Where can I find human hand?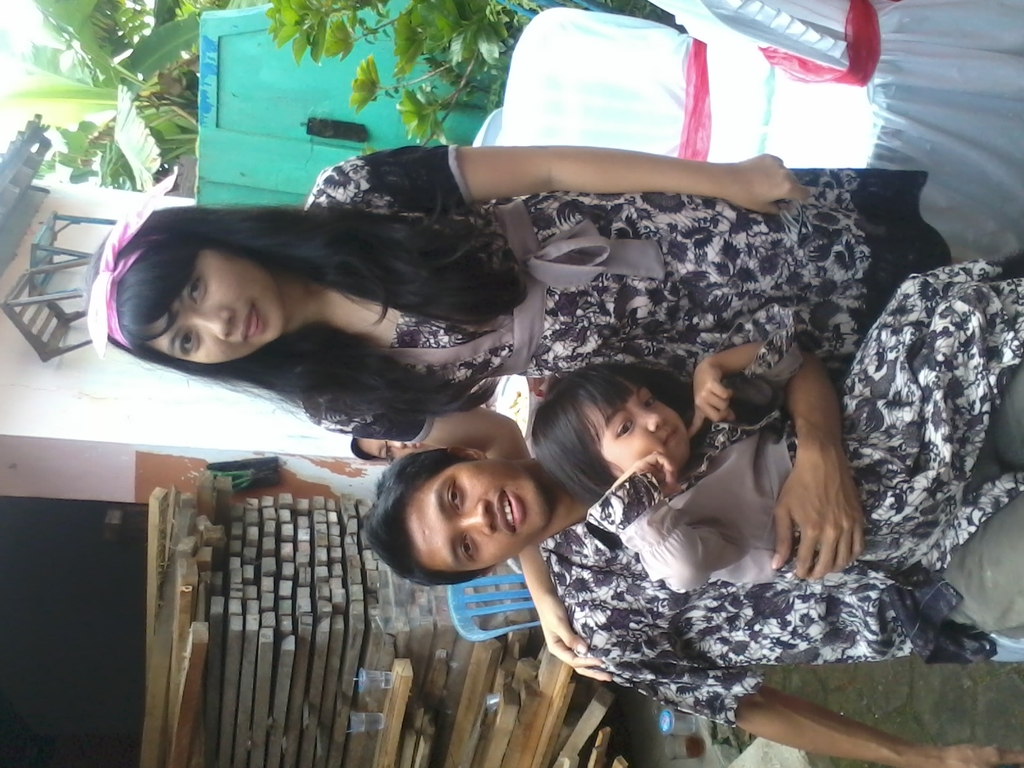
You can find it at x1=776, y1=344, x2=870, y2=595.
